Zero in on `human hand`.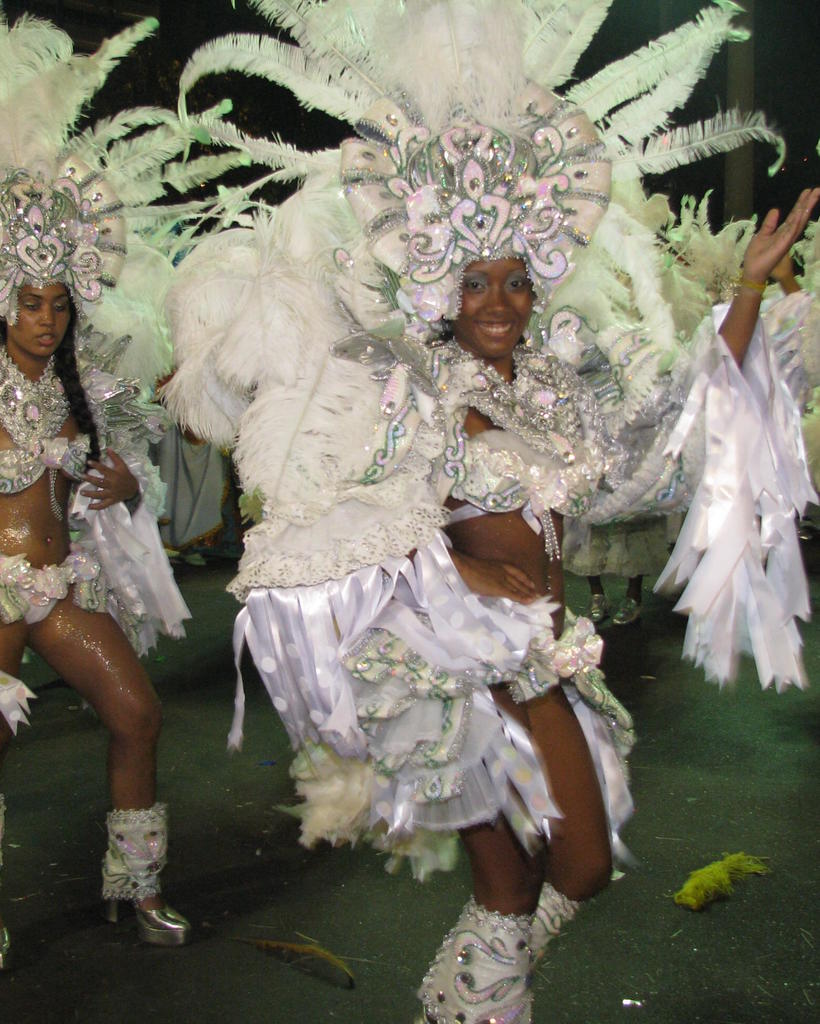
Zeroed in: <box>447,554,549,603</box>.
